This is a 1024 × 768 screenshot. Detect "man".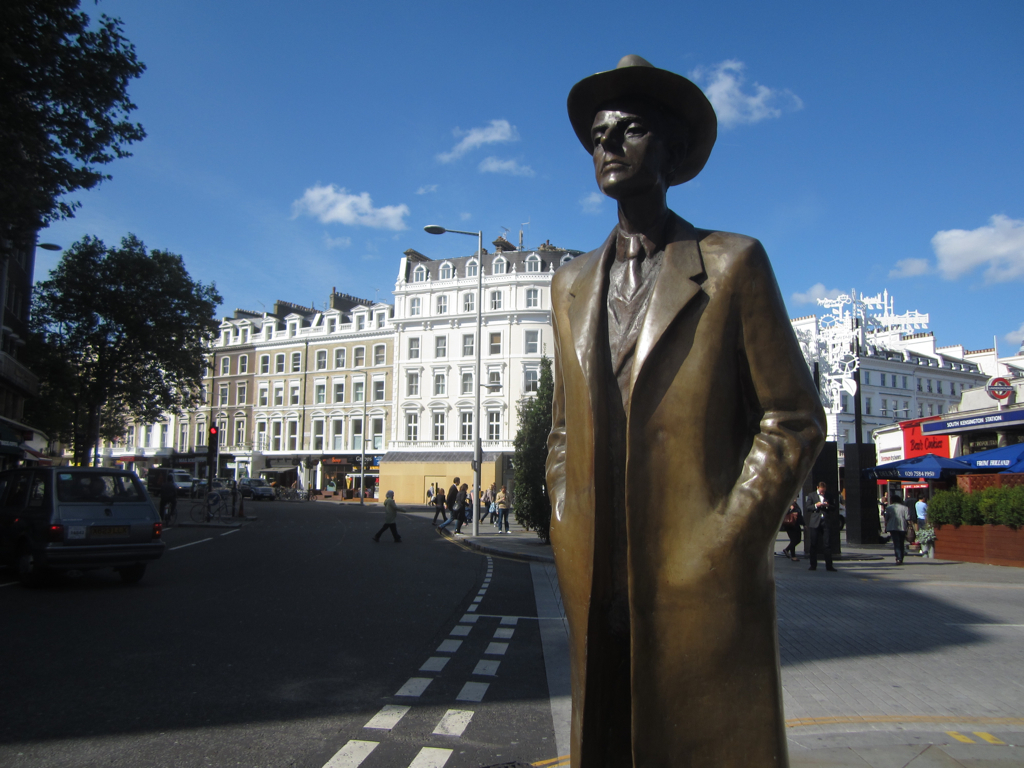
left=433, top=476, right=459, bottom=537.
